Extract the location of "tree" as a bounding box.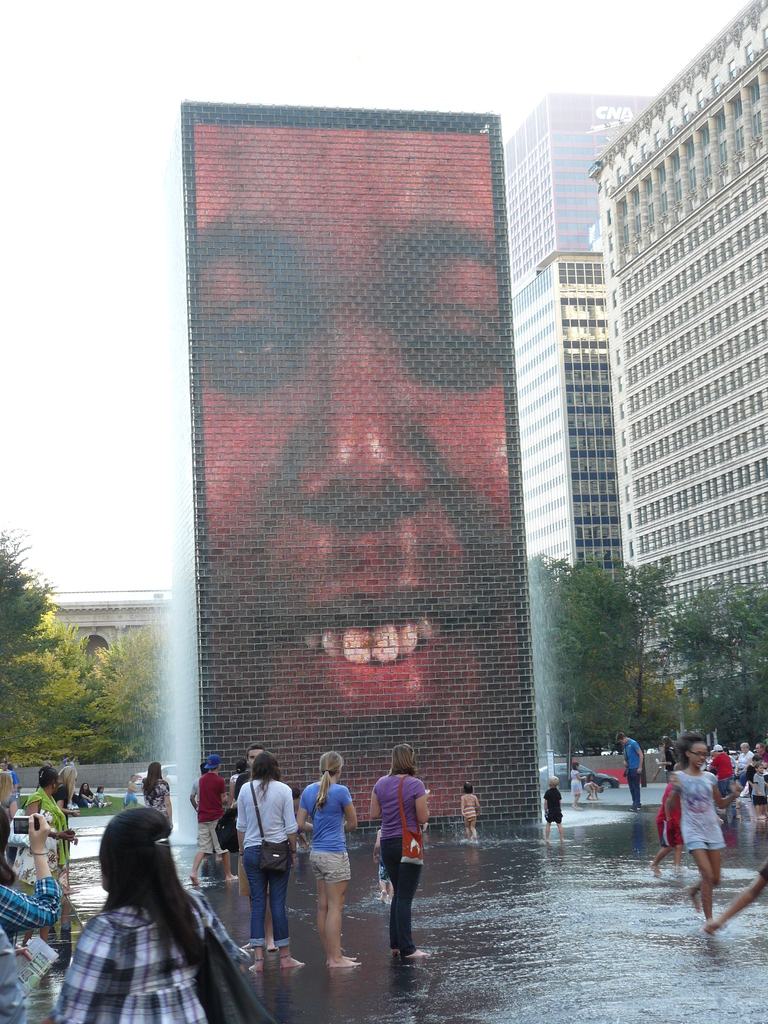
BBox(583, 659, 688, 758).
